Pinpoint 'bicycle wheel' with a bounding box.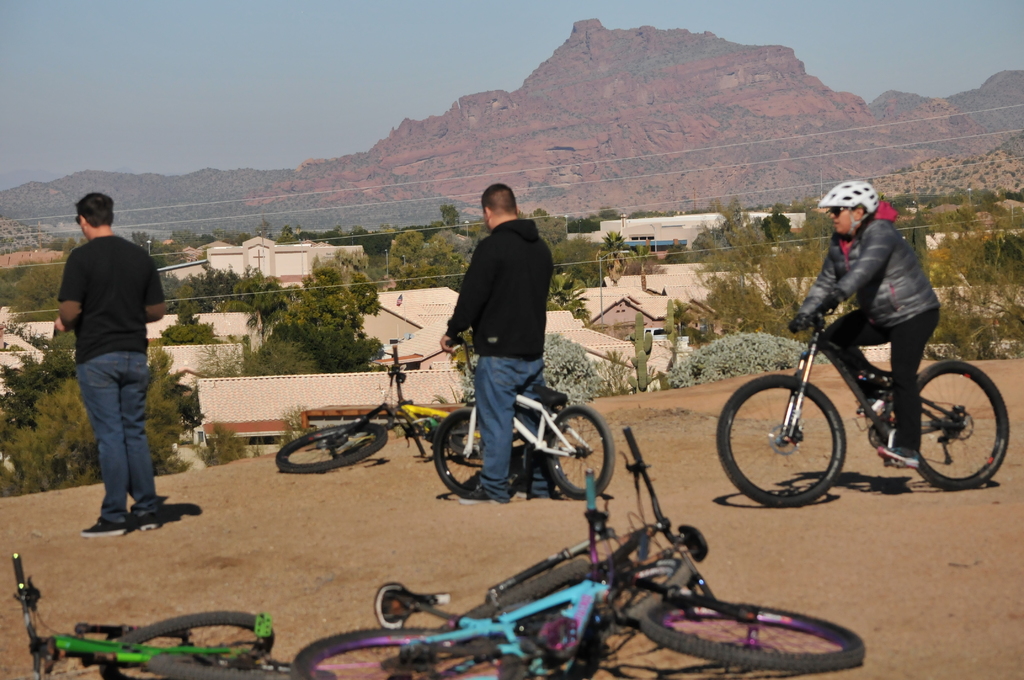
641 595 868 670.
